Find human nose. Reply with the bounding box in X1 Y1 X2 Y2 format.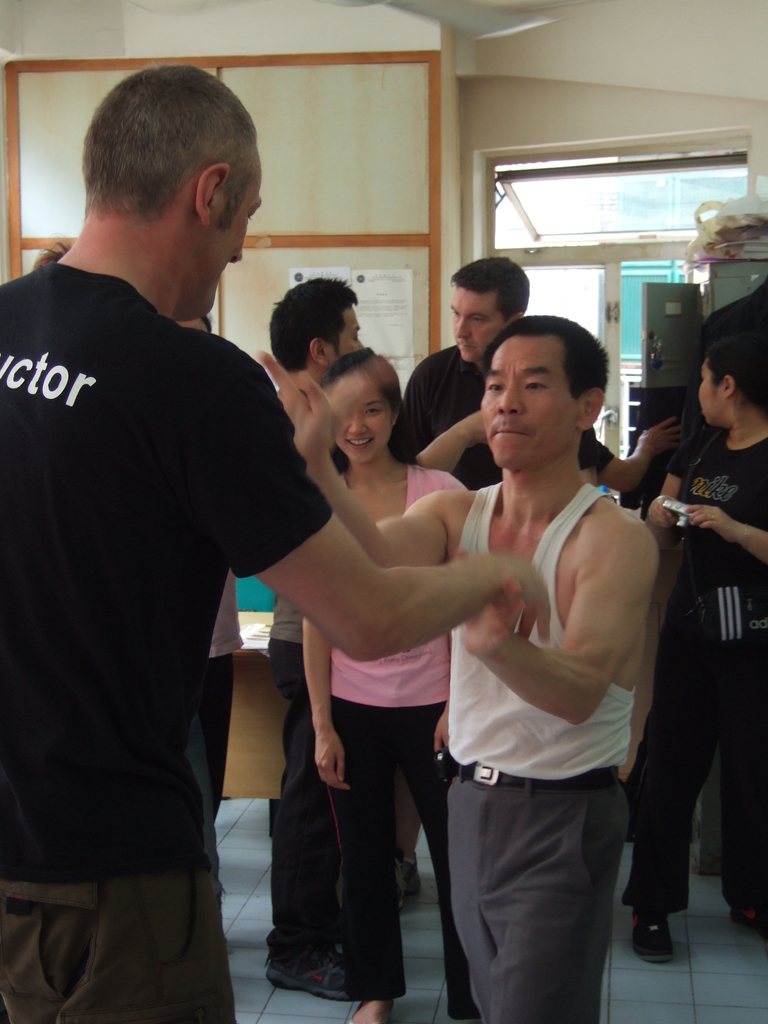
455 316 471 338.
